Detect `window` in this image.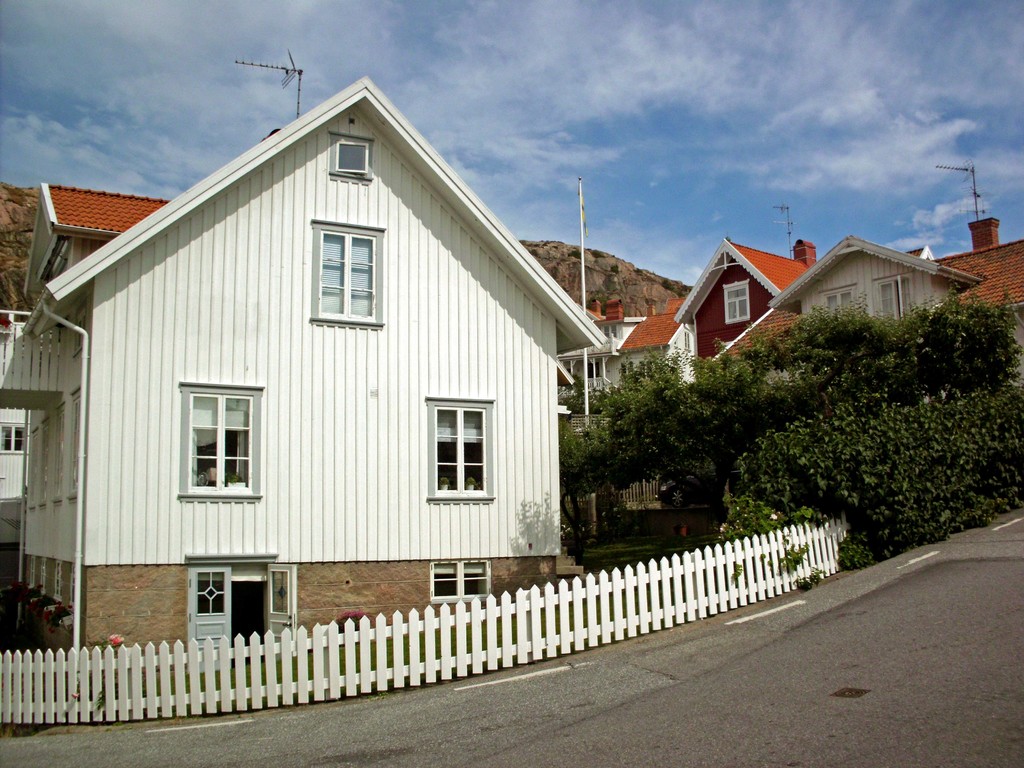
Detection: (56,410,67,495).
